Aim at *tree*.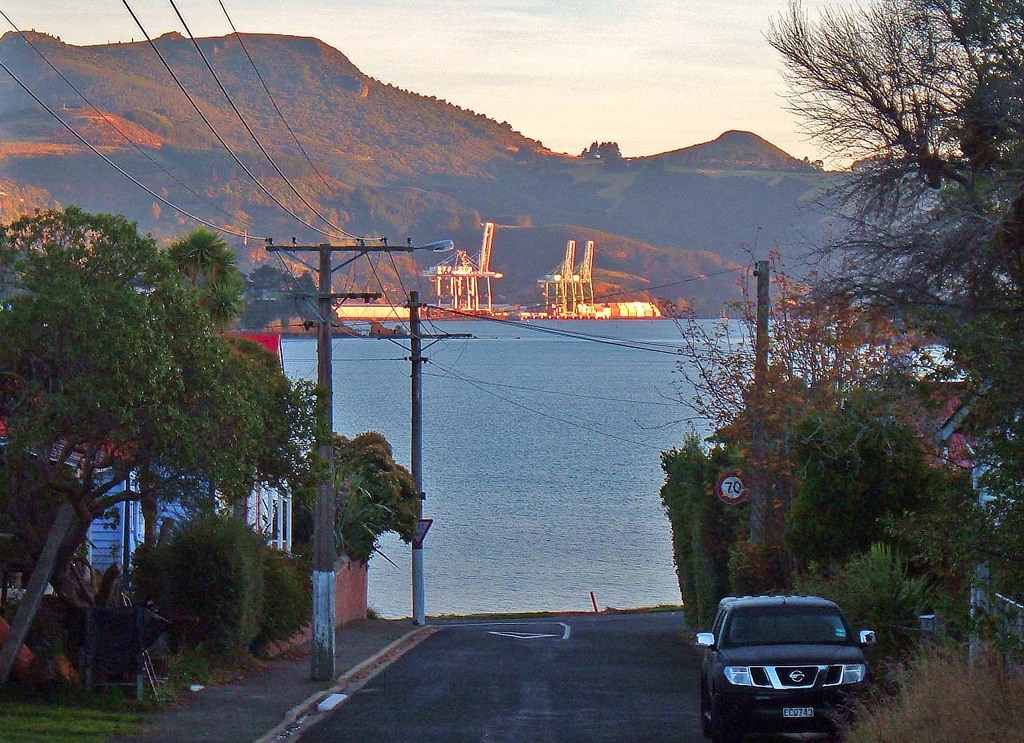
Aimed at (762,0,1023,321).
